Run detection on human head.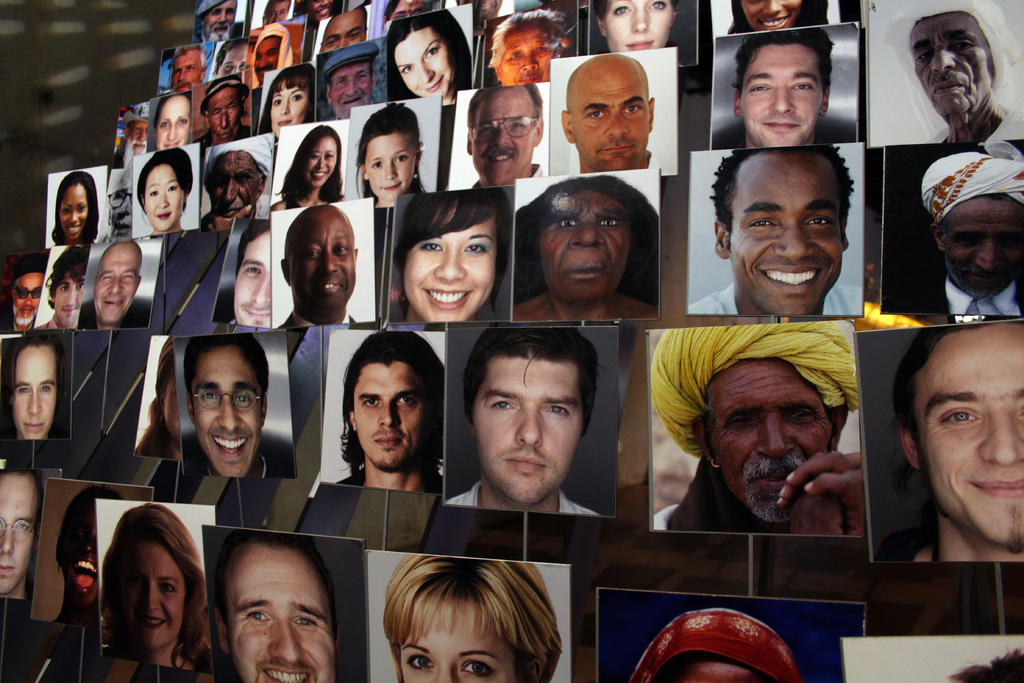
Result: <region>390, 10, 467, 103</region>.
